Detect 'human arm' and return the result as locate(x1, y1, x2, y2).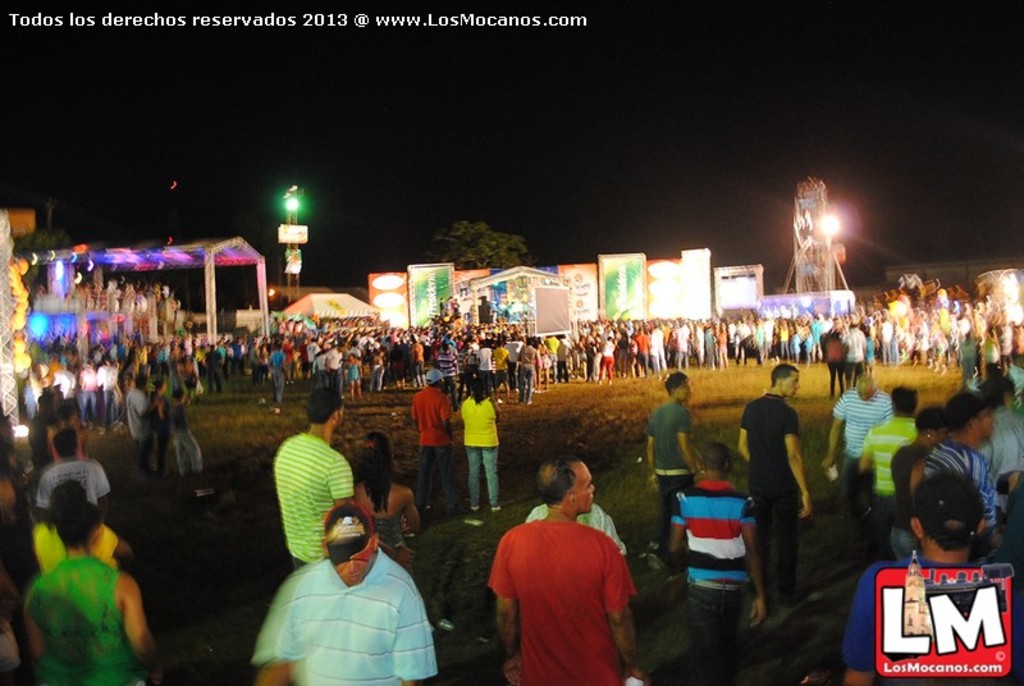
locate(736, 514, 763, 618).
